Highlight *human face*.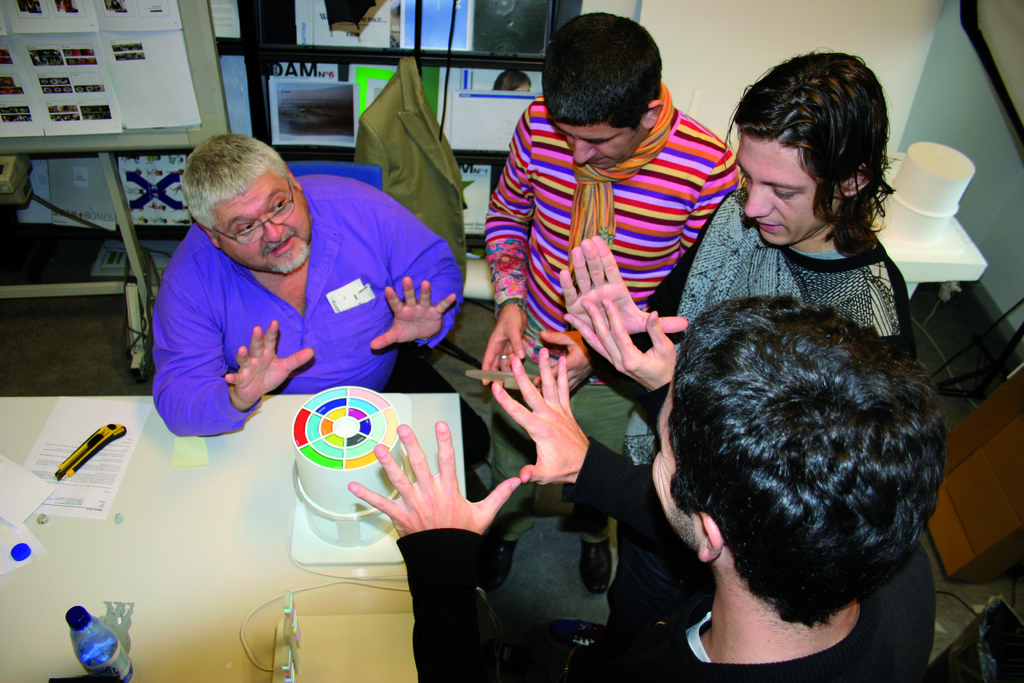
Highlighted region: bbox=(735, 135, 833, 247).
